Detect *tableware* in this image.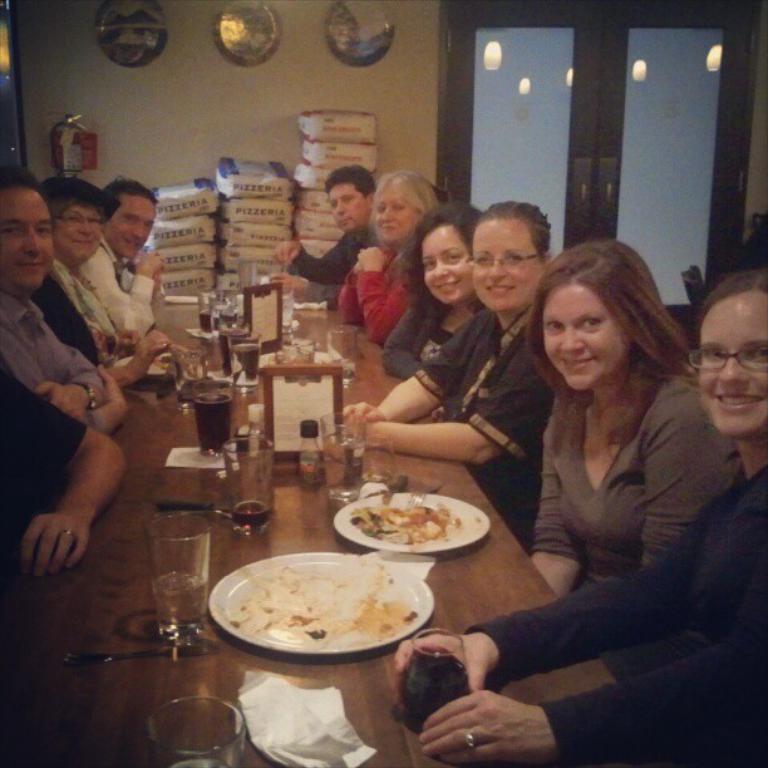
Detection: {"left": 189, "top": 280, "right": 212, "bottom": 334}.
